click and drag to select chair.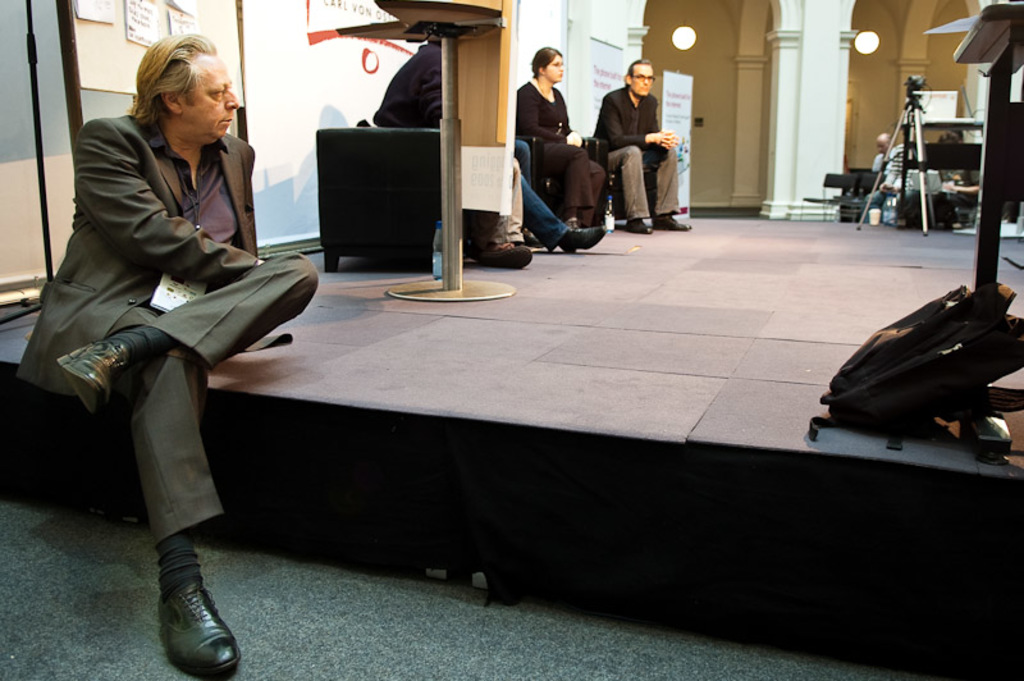
Selection: left=586, top=132, right=657, bottom=225.
